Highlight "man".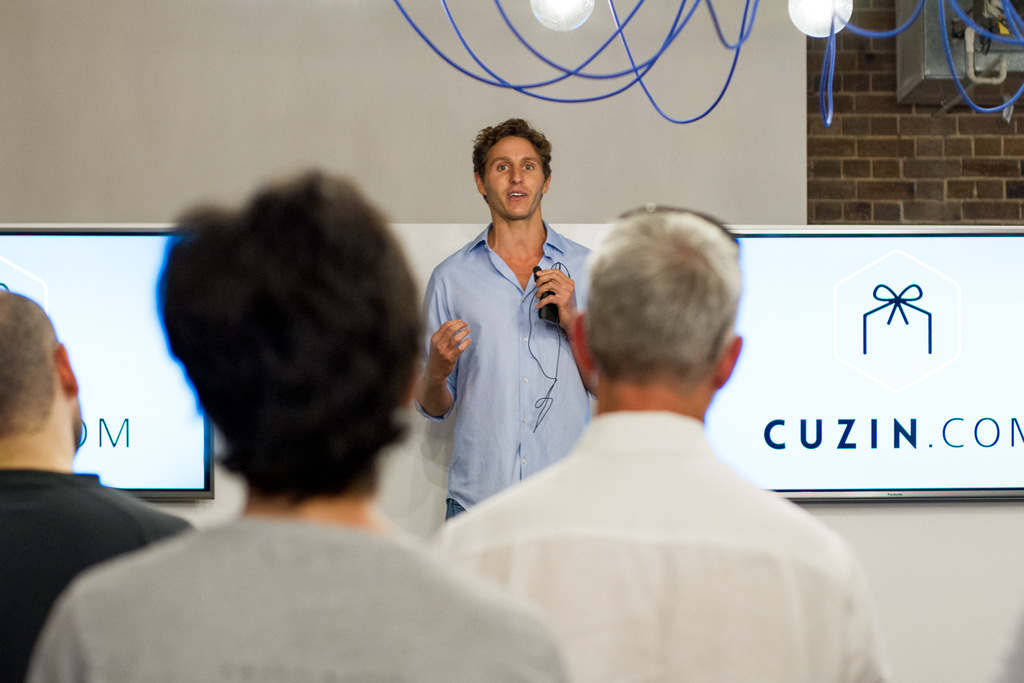
Highlighted region: [23,167,568,682].
